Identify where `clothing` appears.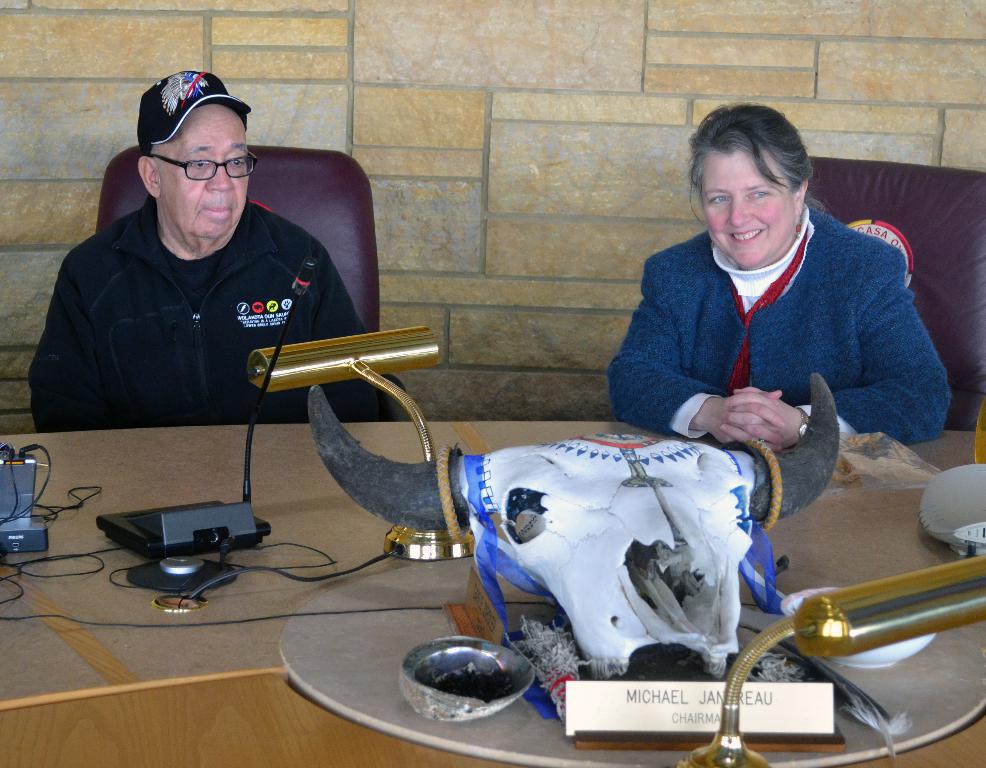
Appears at left=602, top=168, right=937, bottom=526.
